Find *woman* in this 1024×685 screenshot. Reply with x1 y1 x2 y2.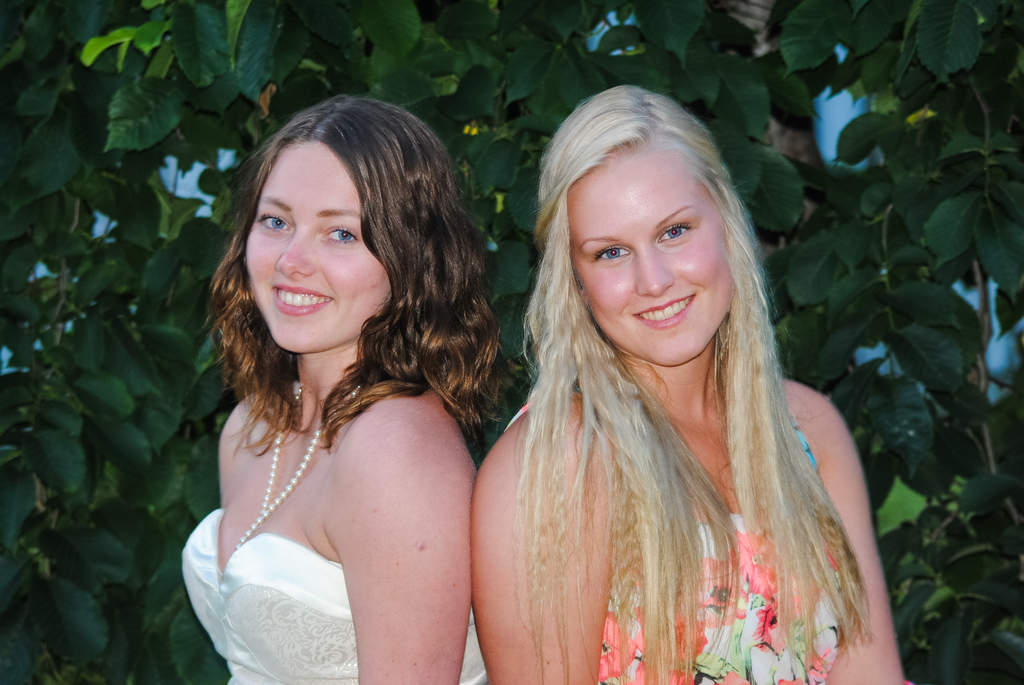
467 83 905 684.
